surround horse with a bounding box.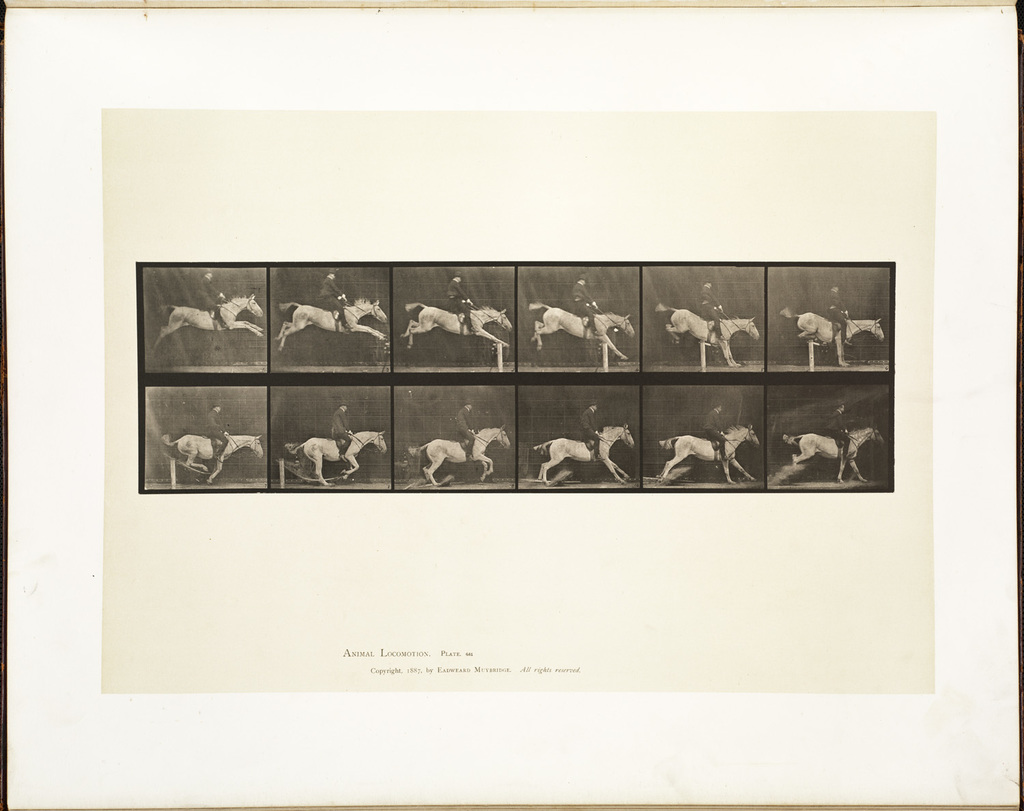
l=152, t=291, r=266, b=350.
